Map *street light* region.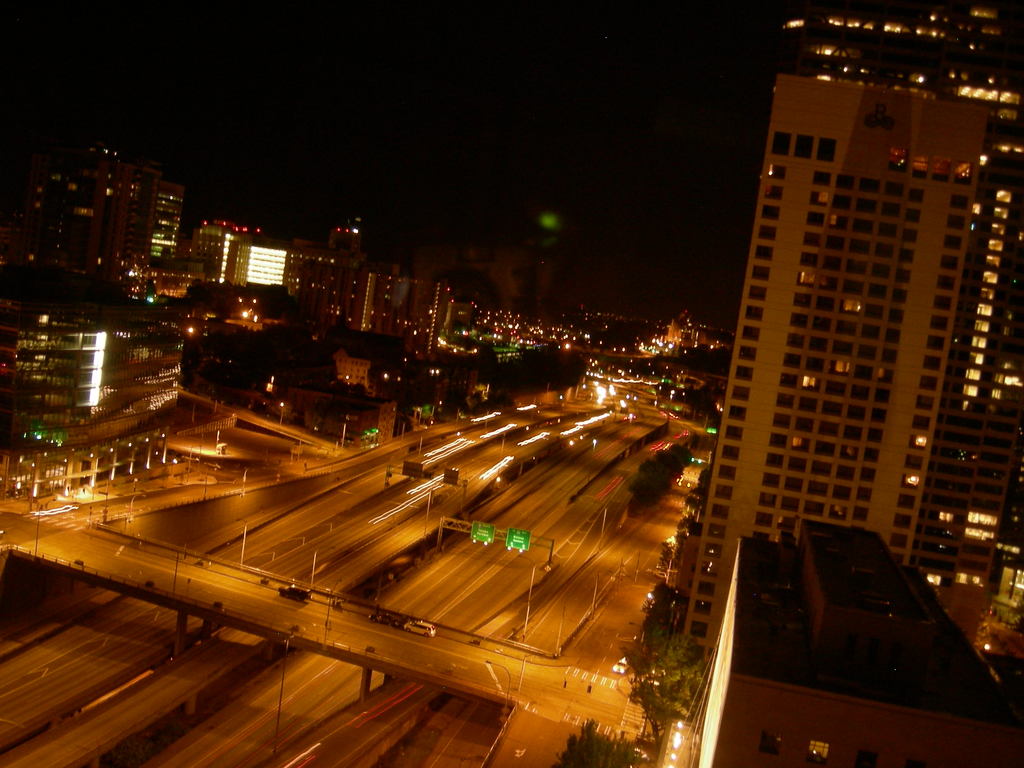
Mapped to <bbox>324, 586, 344, 646</bbox>.
